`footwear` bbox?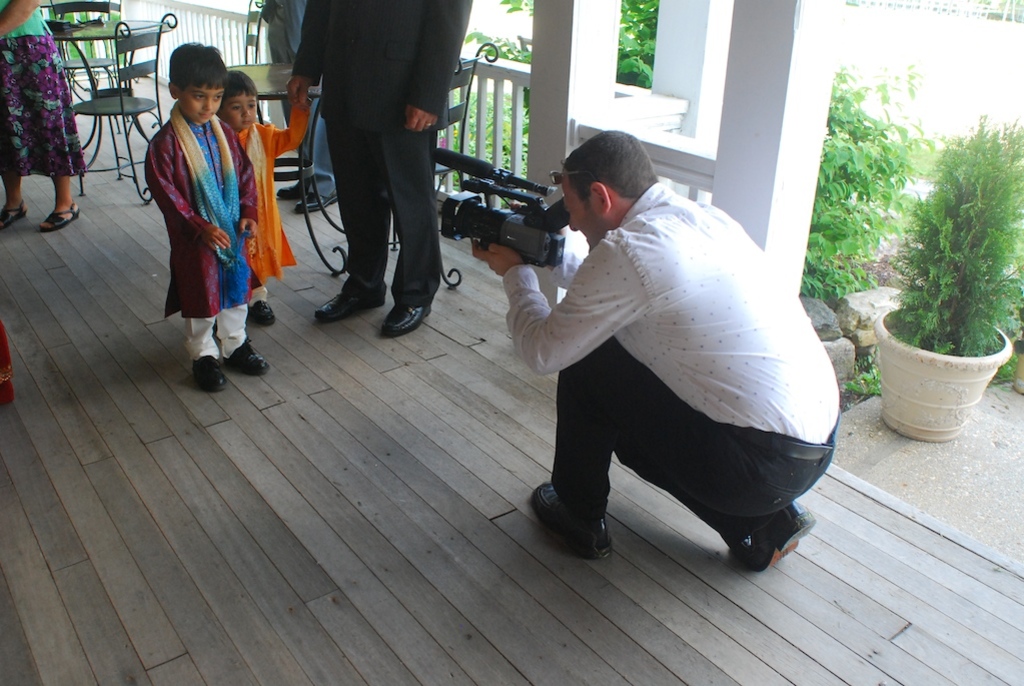
(246,297,278,327)
